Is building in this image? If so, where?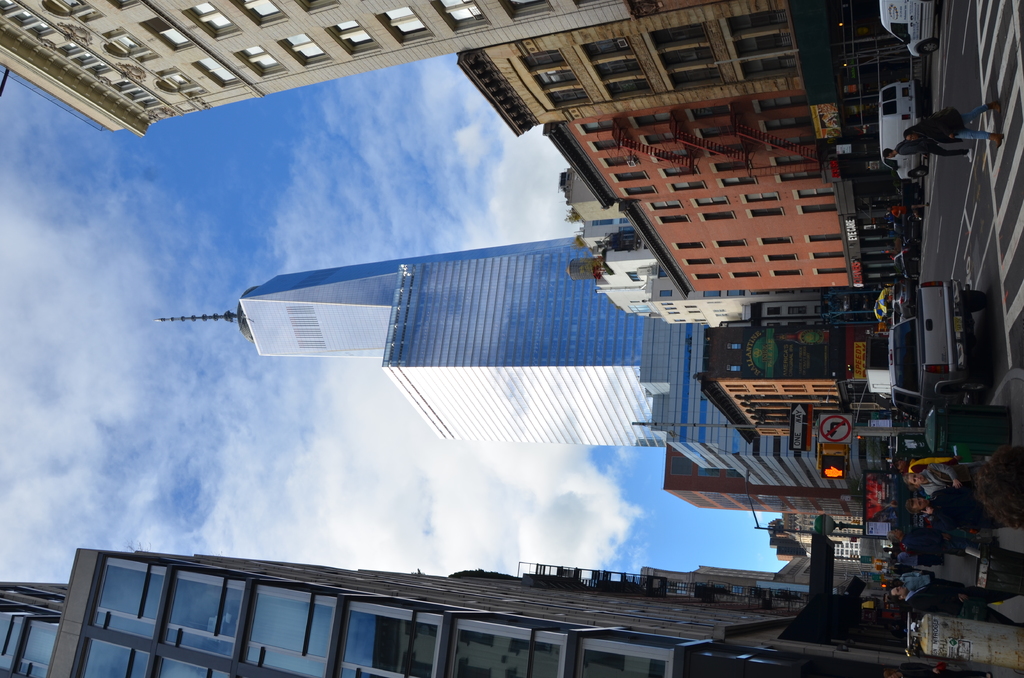
Yes, at 0:3:630:137.
